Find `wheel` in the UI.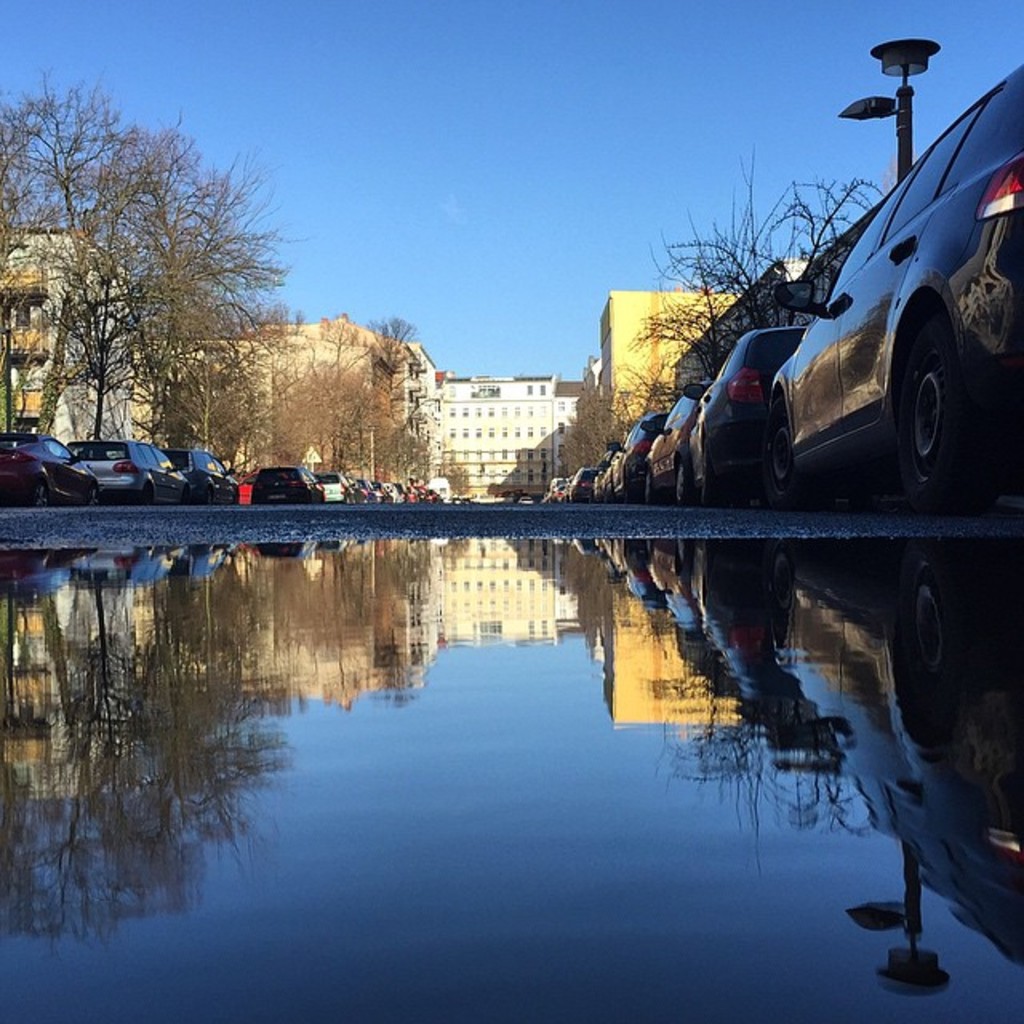
UI element at x1=29, y1=477, x2=45, y2=506.
